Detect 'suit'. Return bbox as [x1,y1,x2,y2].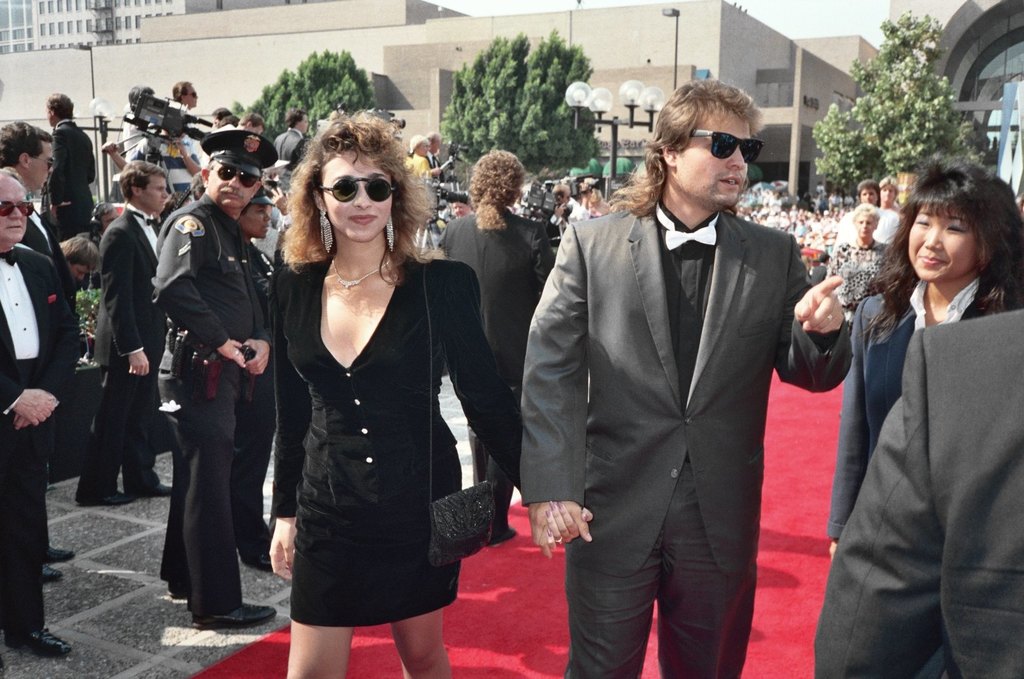
[80,204,171,500].
